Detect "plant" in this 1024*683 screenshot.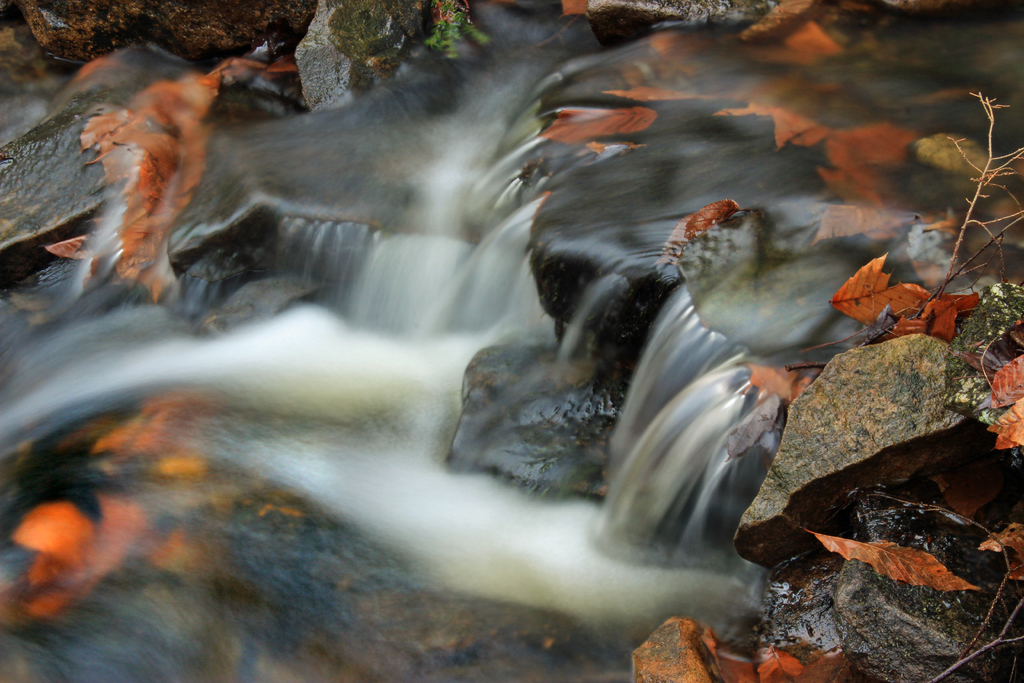
Detection: locate(947, 272, 1023, 402).
